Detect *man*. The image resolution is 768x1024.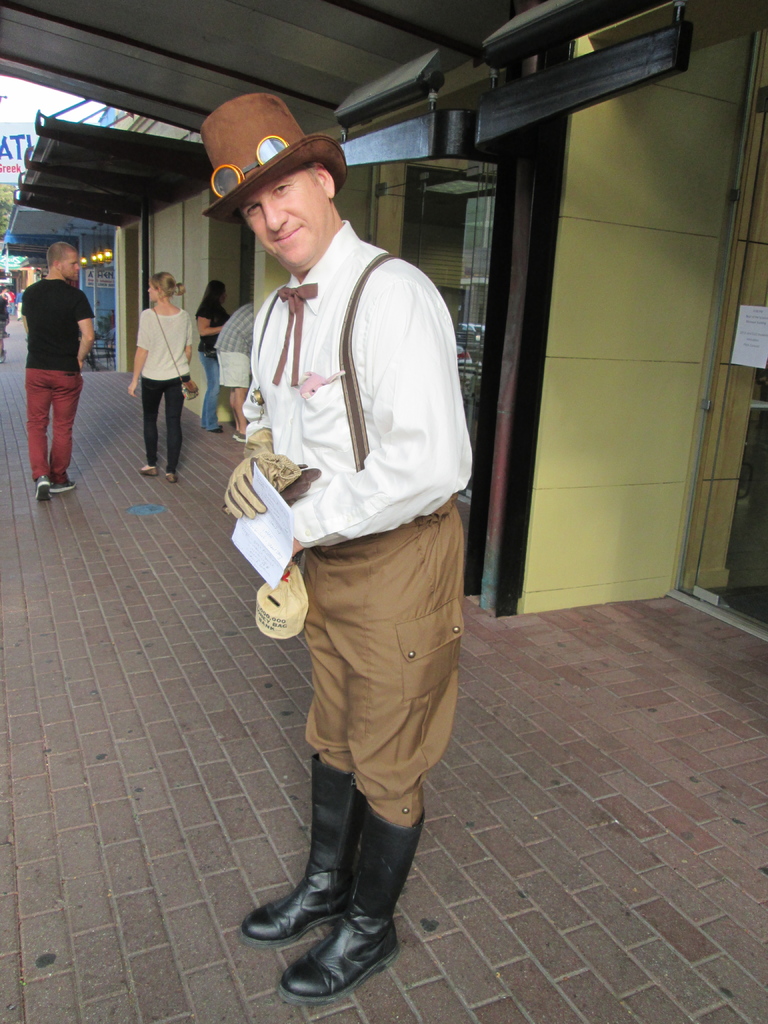
[x1=28, y1=239, x2=98, y2=509].
